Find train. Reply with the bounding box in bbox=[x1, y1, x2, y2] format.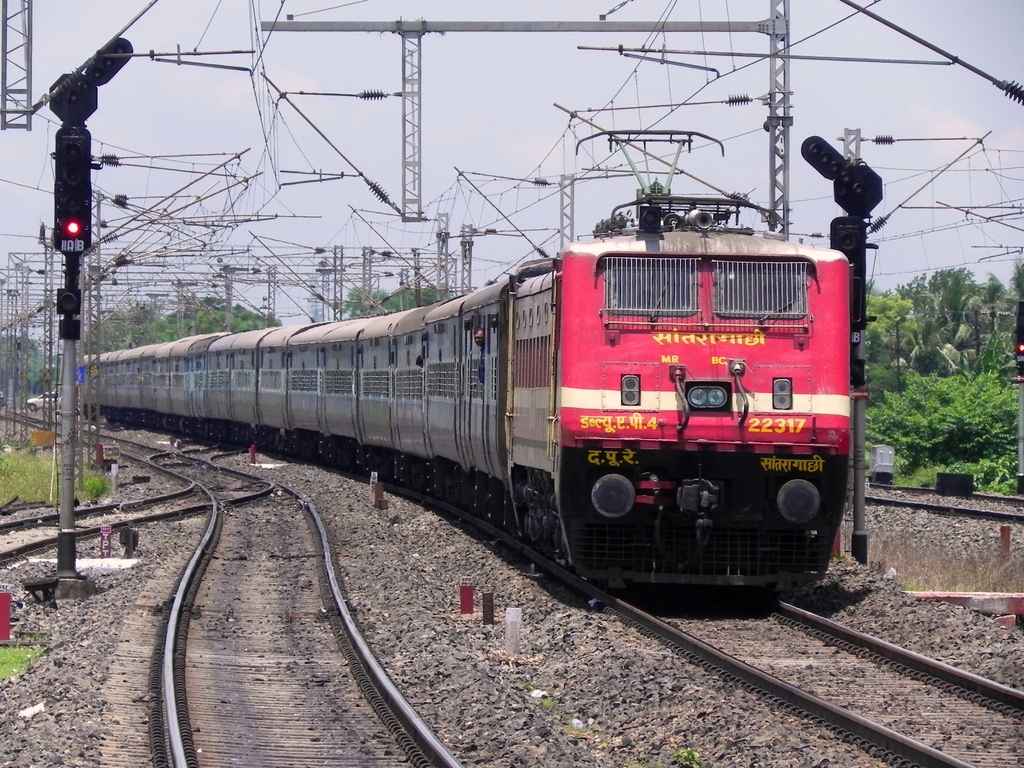
bbox=[79, 129, 854, 596].
